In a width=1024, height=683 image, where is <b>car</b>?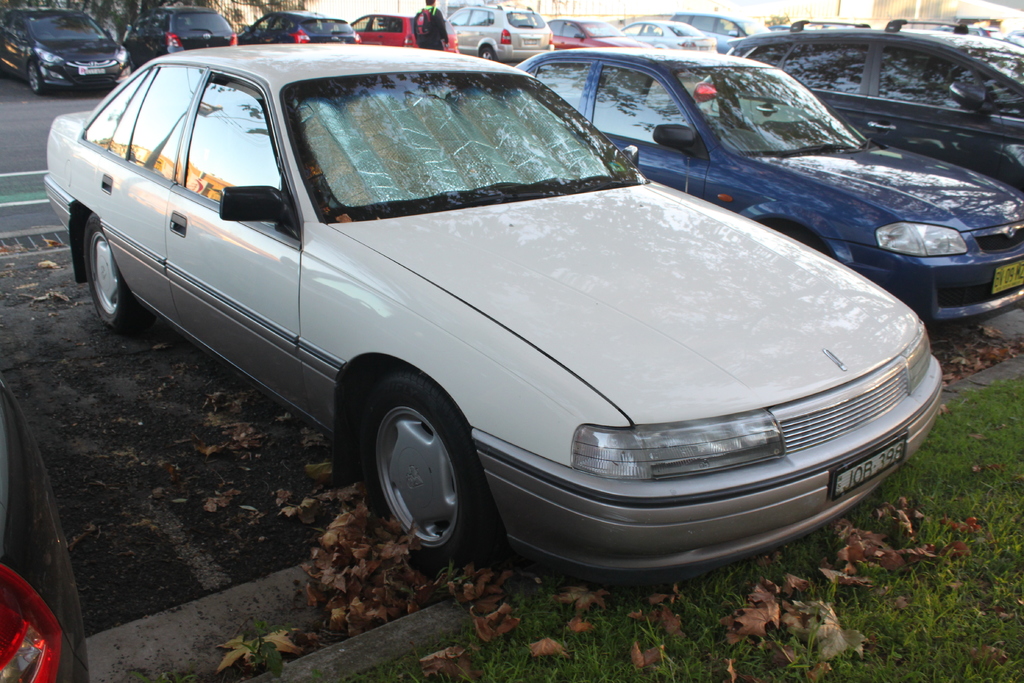
<region>509, 45, 1023, 329</region>.
